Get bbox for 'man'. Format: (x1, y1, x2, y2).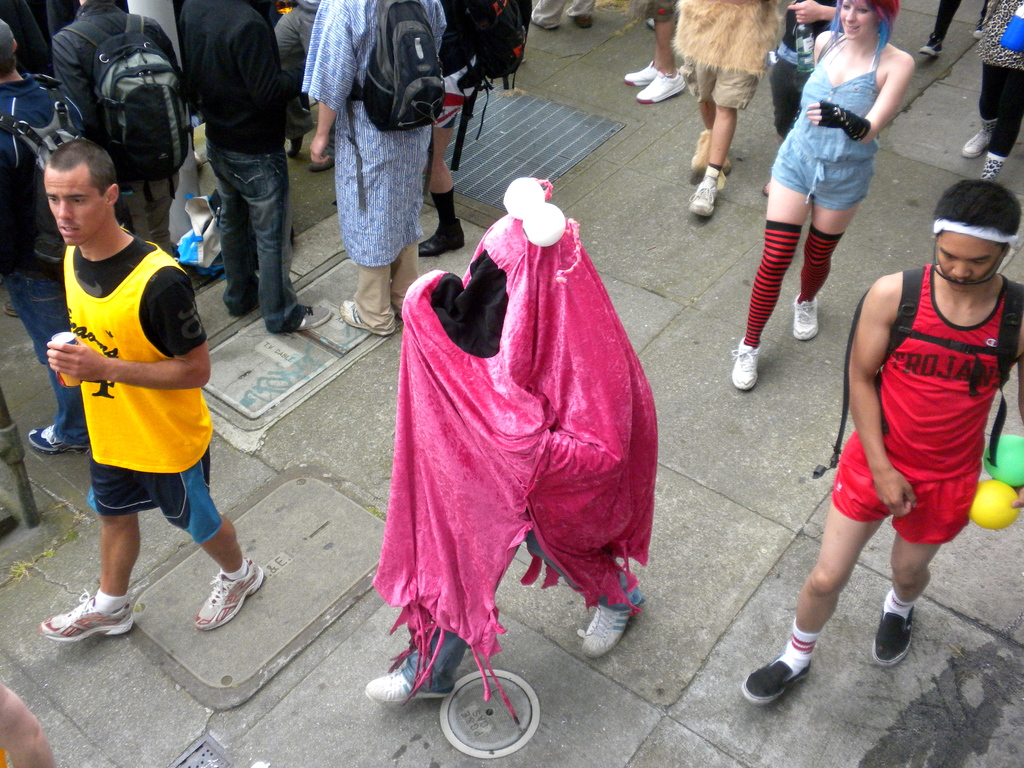
(0, 20, 89, 455).
